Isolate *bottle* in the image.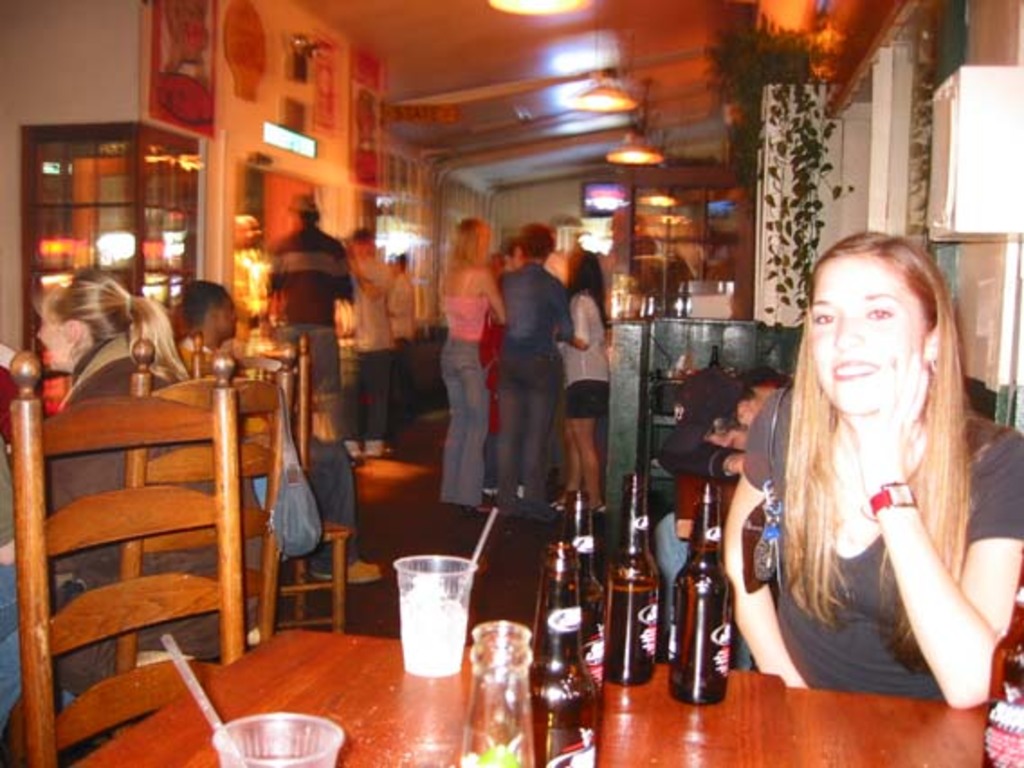
Isolated region: {"left": 599, "top": 472, "right": 662, "bottom": 683}.
